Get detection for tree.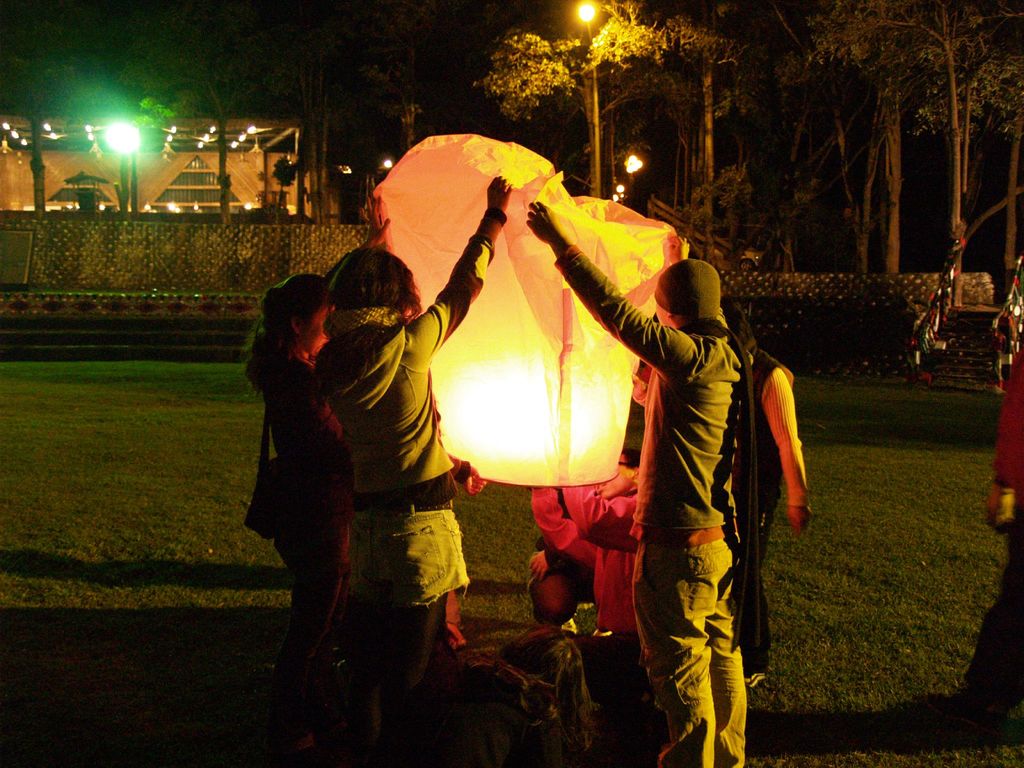
Detection: x1=664, y1=0, x2=856, y2=289.
